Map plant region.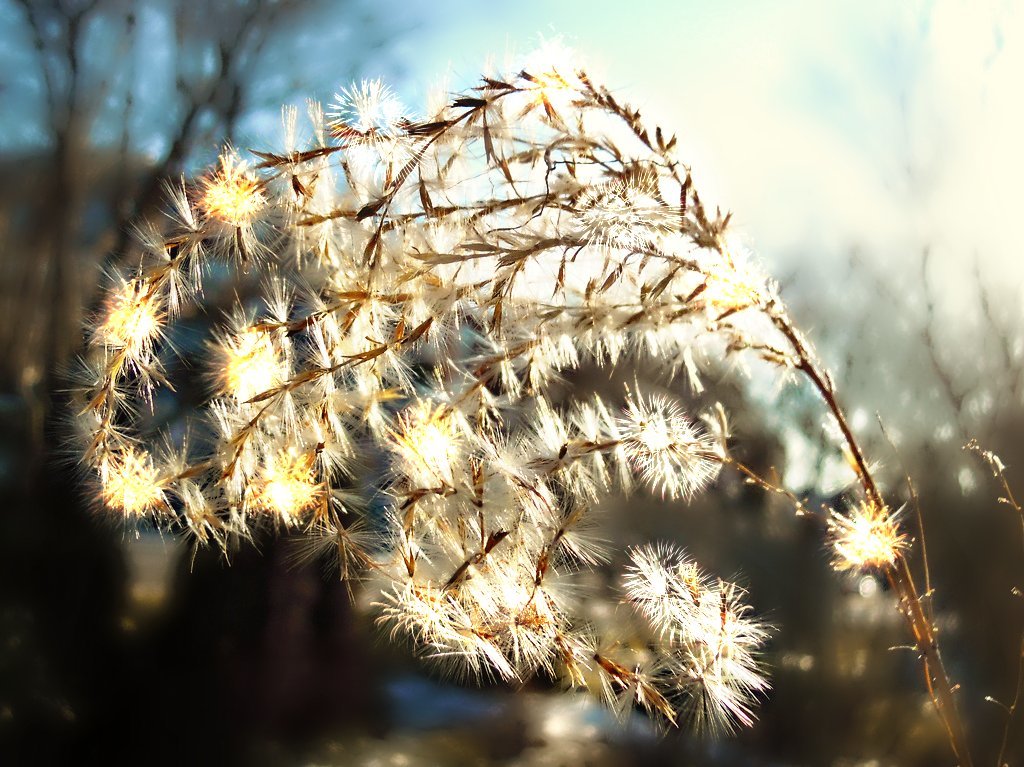
Mapped to bbox(26, 39, 986, 738).
